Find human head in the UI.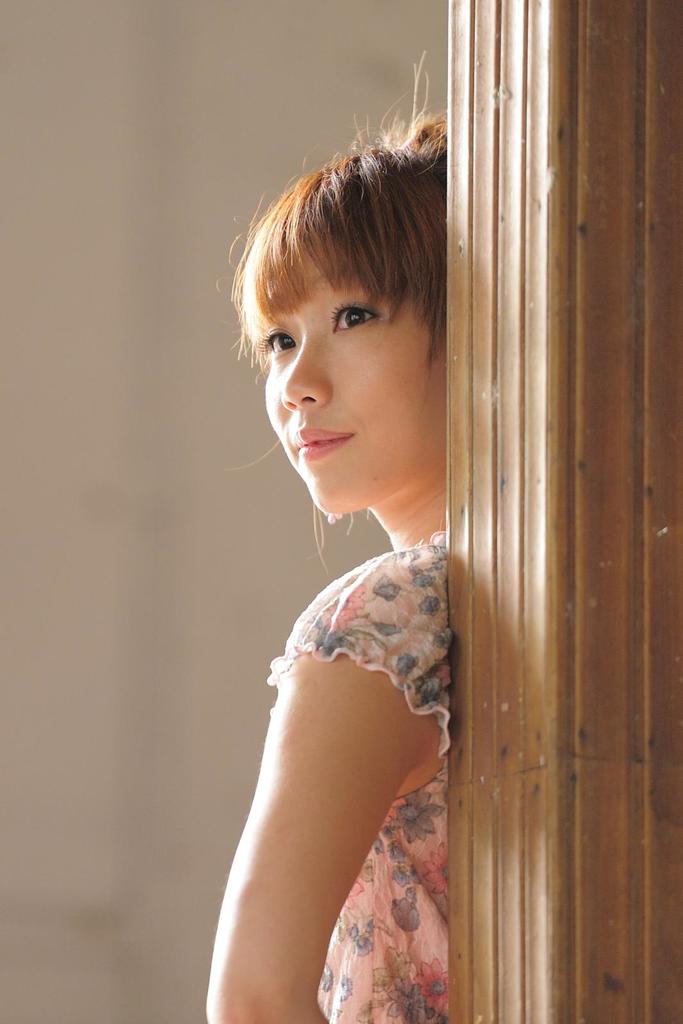
UI element at crop(234, 106, 472, 510).
